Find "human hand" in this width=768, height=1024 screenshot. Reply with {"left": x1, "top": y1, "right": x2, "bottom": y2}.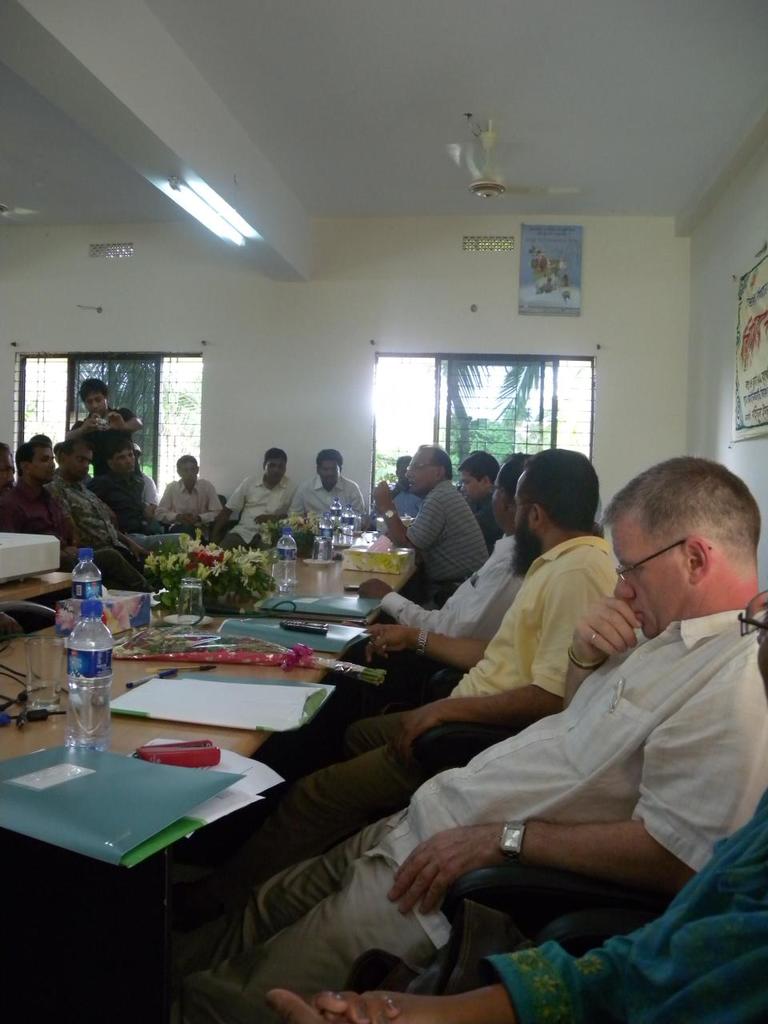
{"left": 128, "top": 543, "right": 150, "bottom": 566}.
